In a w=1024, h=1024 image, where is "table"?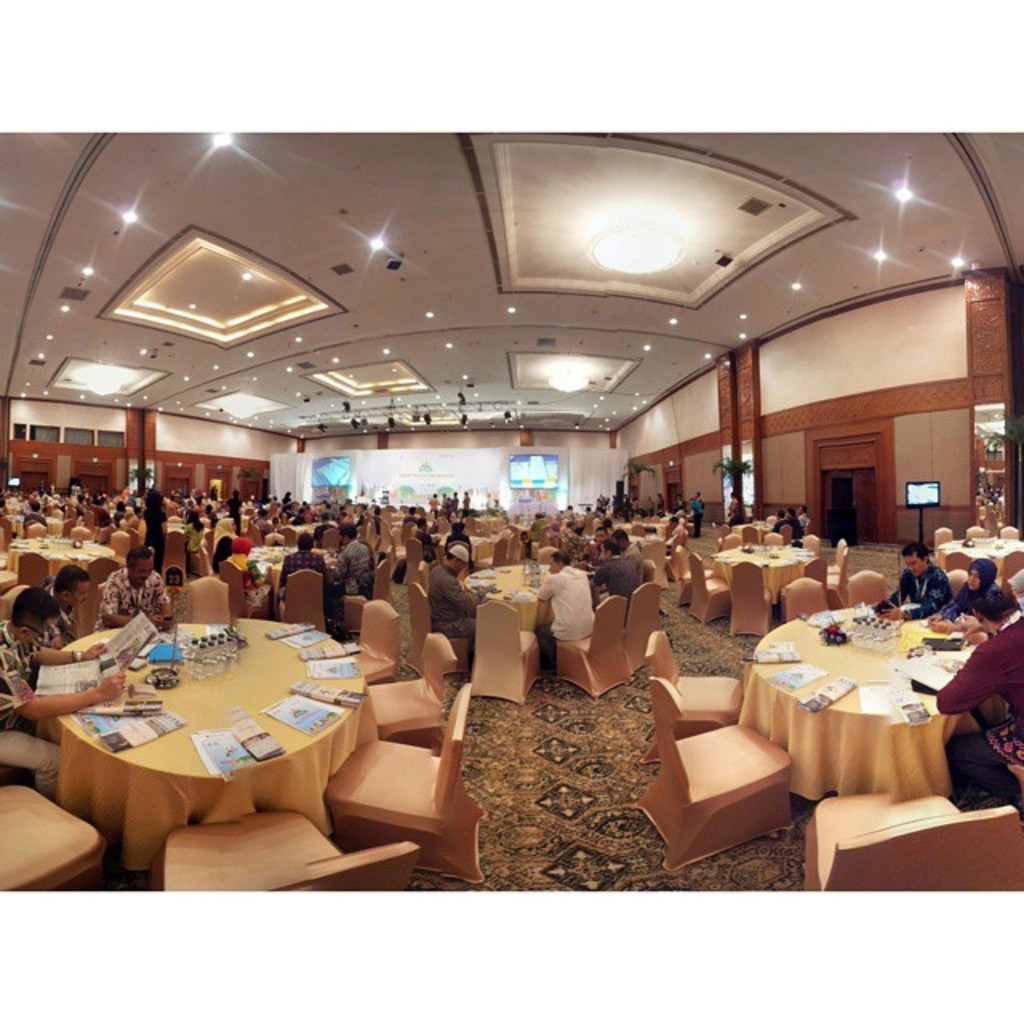
box=[232, 533, 325, 590].
